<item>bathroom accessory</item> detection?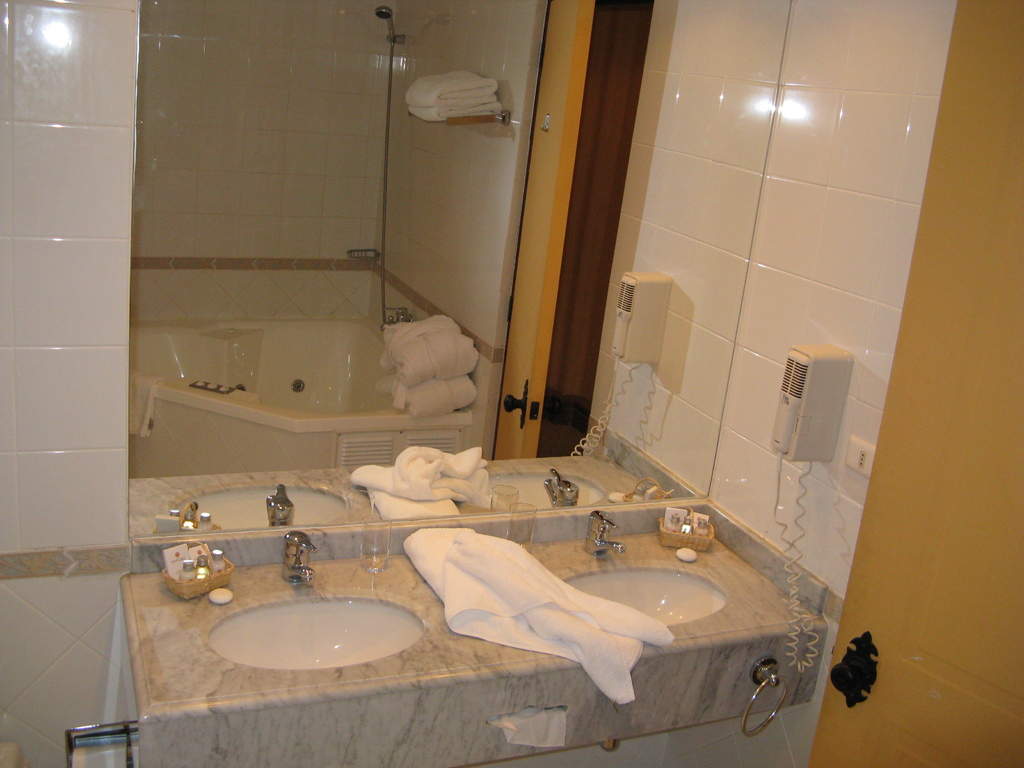
Rect(283, 529, 319, 584)
